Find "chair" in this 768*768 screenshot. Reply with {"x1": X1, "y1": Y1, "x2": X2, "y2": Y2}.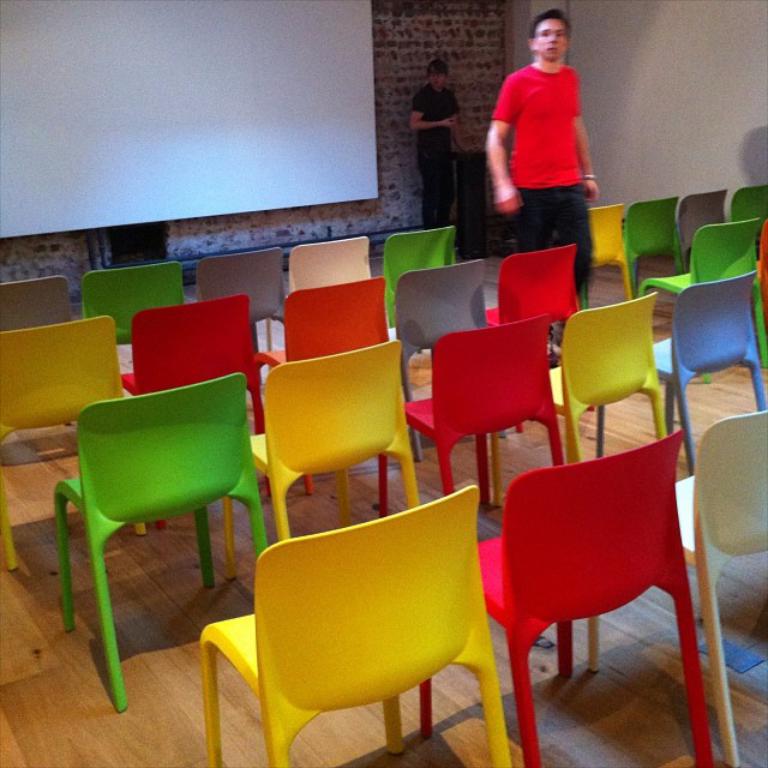
{"x1": 385, "y1": 258, "x2": 486, "y2": 466}.
